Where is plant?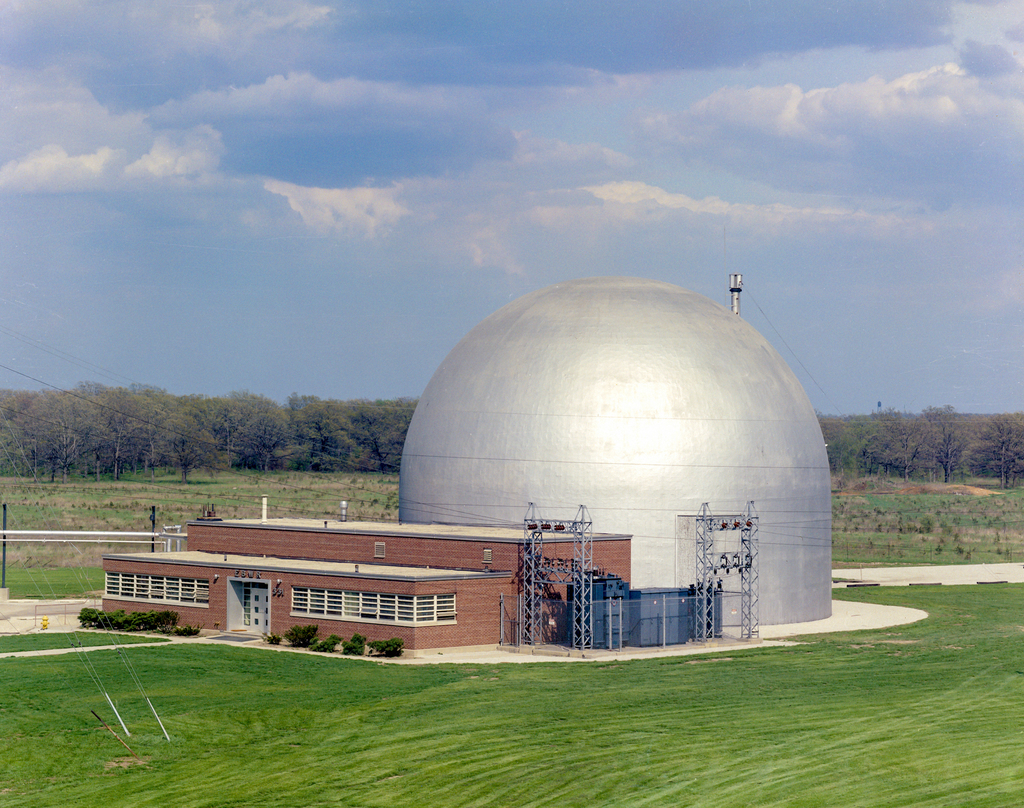
[x1=170, y1=626, x2=200, y2=641].
